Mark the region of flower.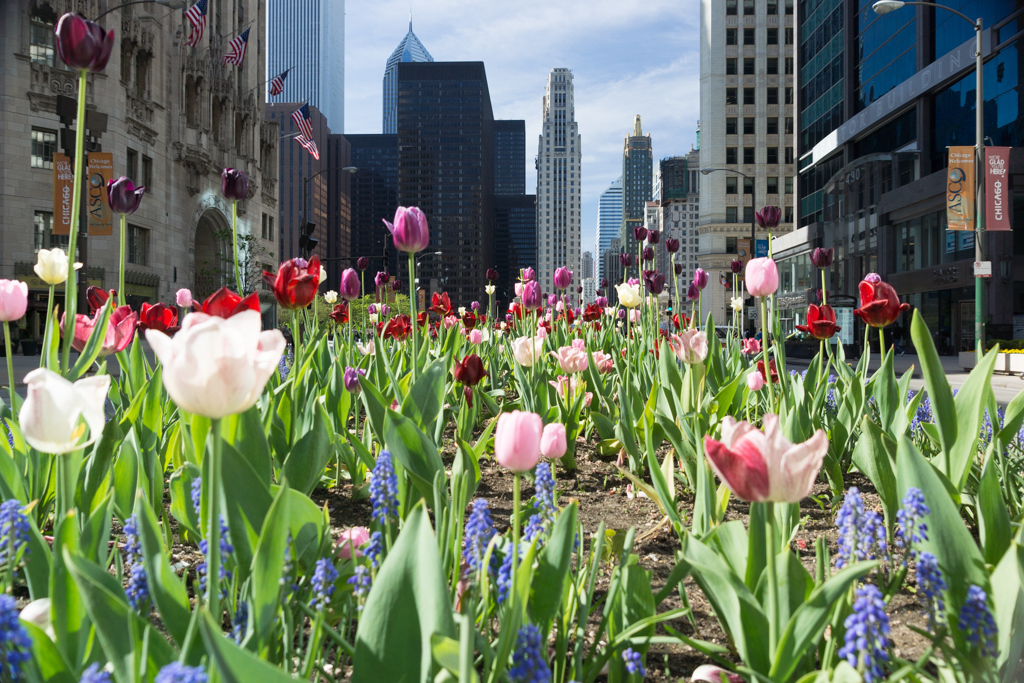
Region: [344,363,371,392].
